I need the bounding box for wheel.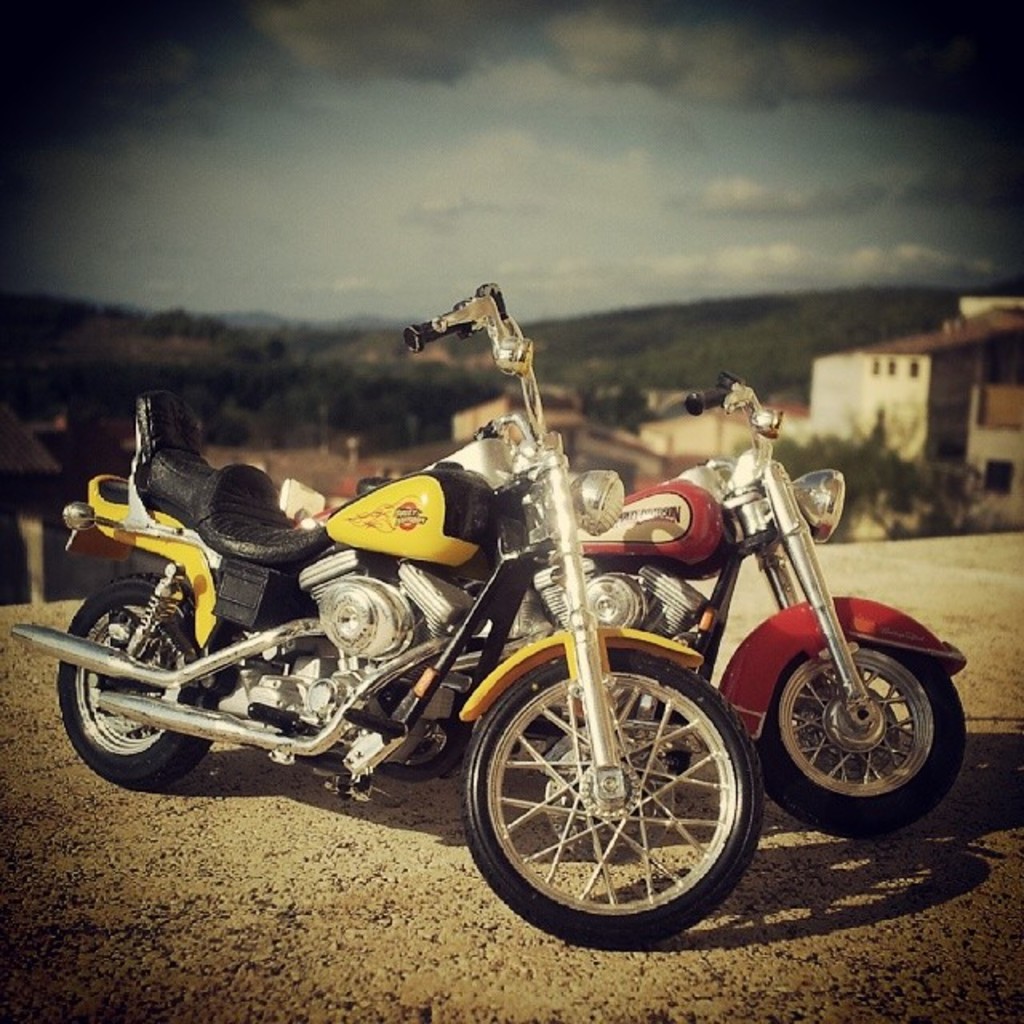
Here it is: 470:643:762:941.
